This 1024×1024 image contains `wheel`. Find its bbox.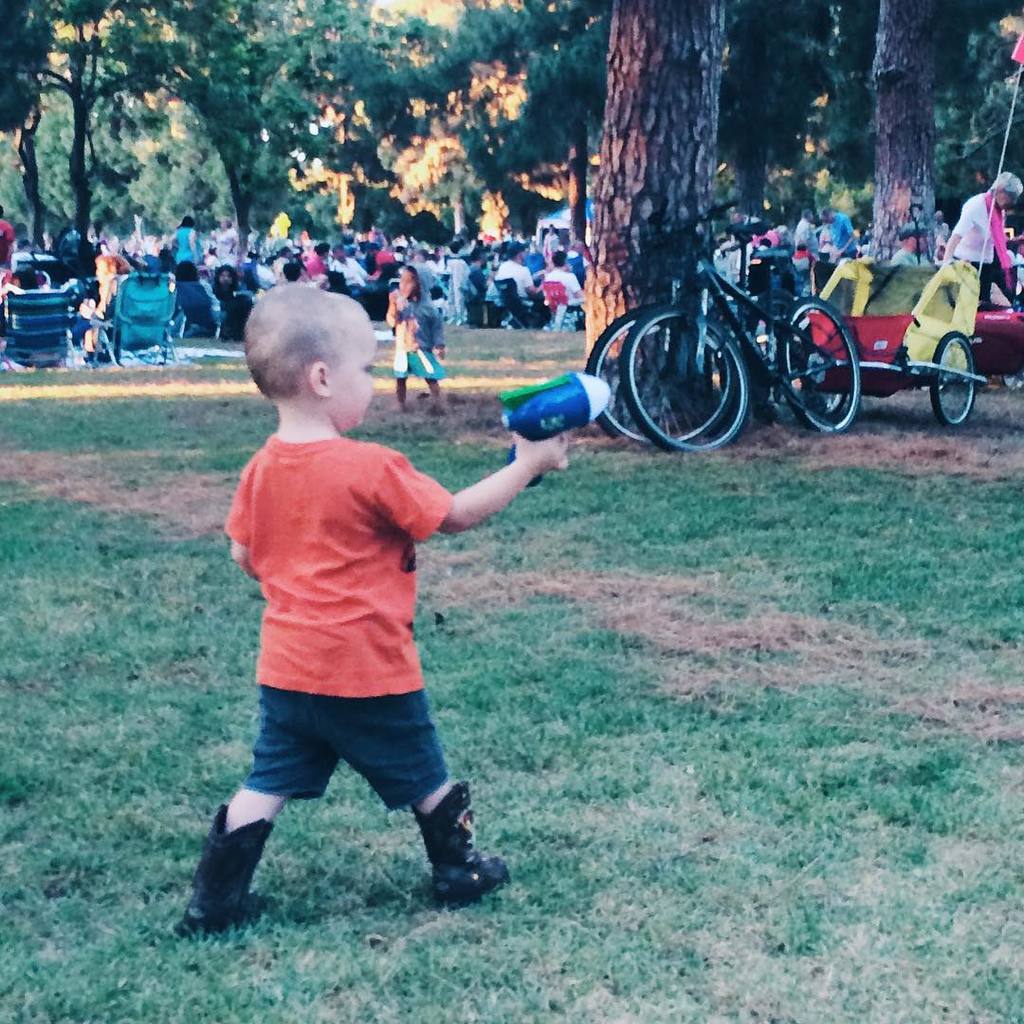
l=586, t=304, r=738, b=442.
